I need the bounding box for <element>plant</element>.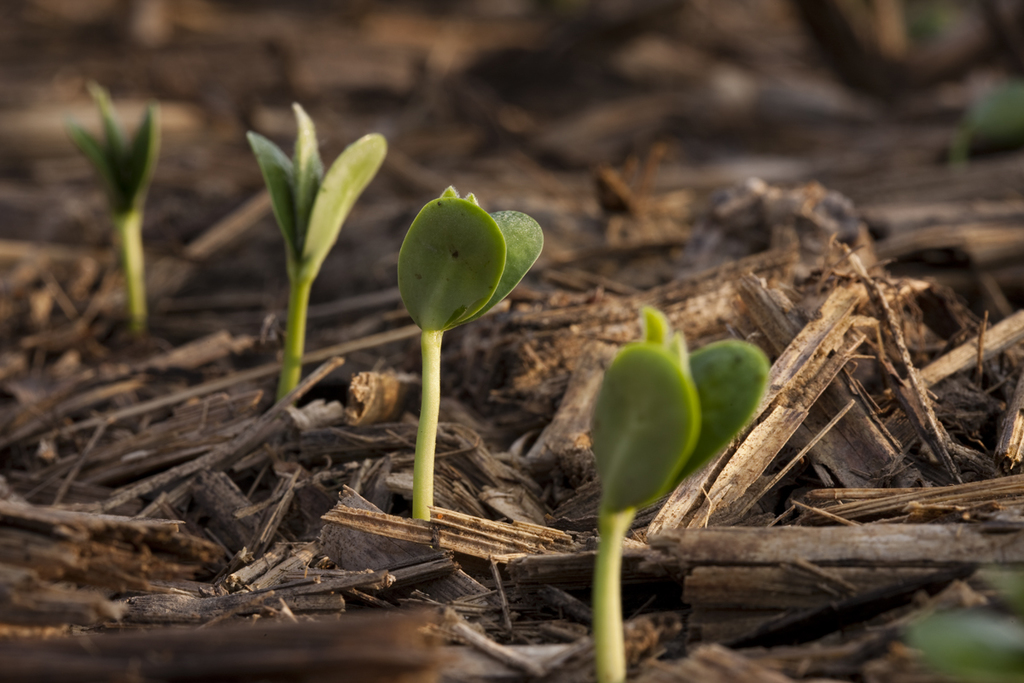
Here it is: <box>59,78,166,336</box>.
